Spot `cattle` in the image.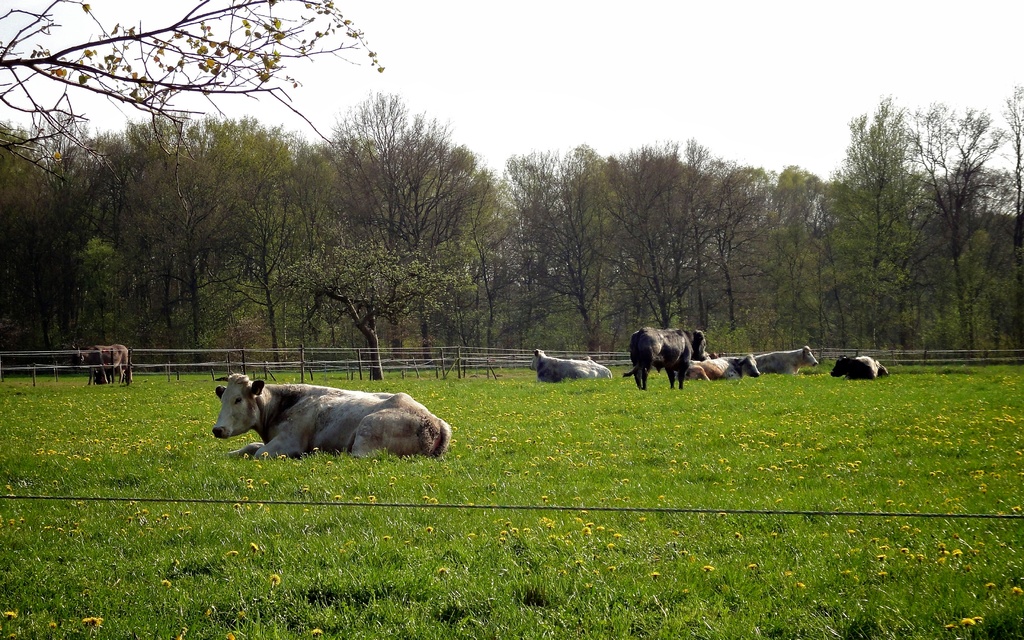
`cattle` found at (215, 376, 451, 458).
